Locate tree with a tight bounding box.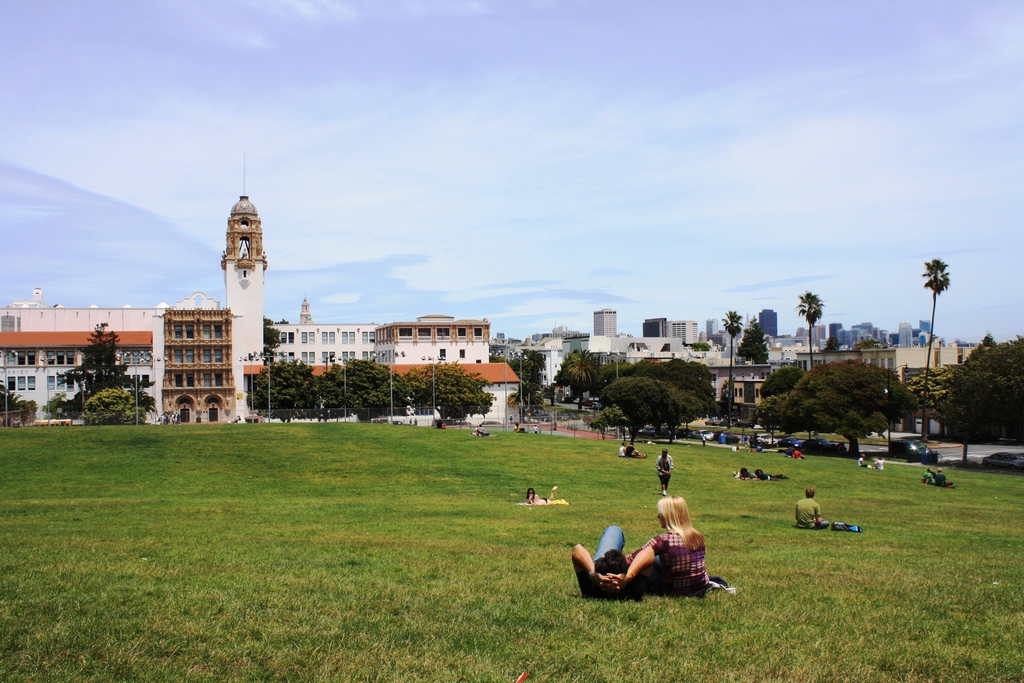
[557,347,591,412].
